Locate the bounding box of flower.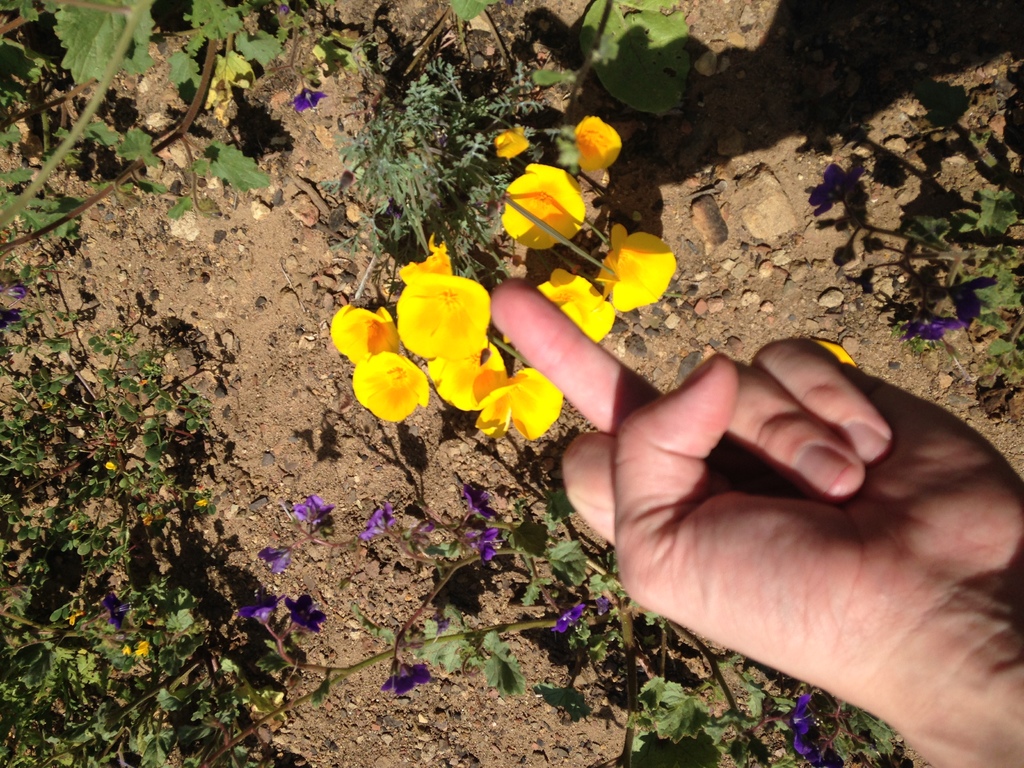
Bounding box: (left=287, top=594, right=330, bottom=637).
